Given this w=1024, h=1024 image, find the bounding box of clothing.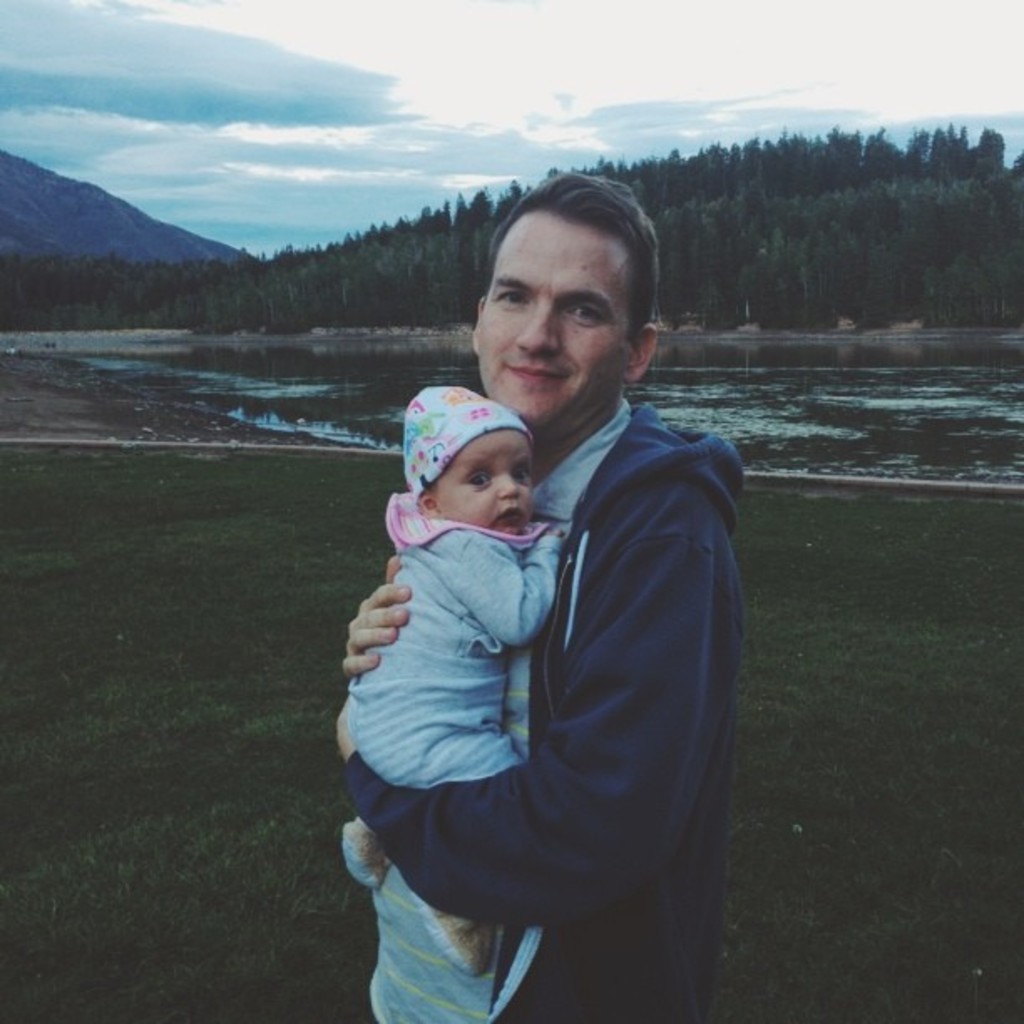
crop(370, 395, 751, 1022).
